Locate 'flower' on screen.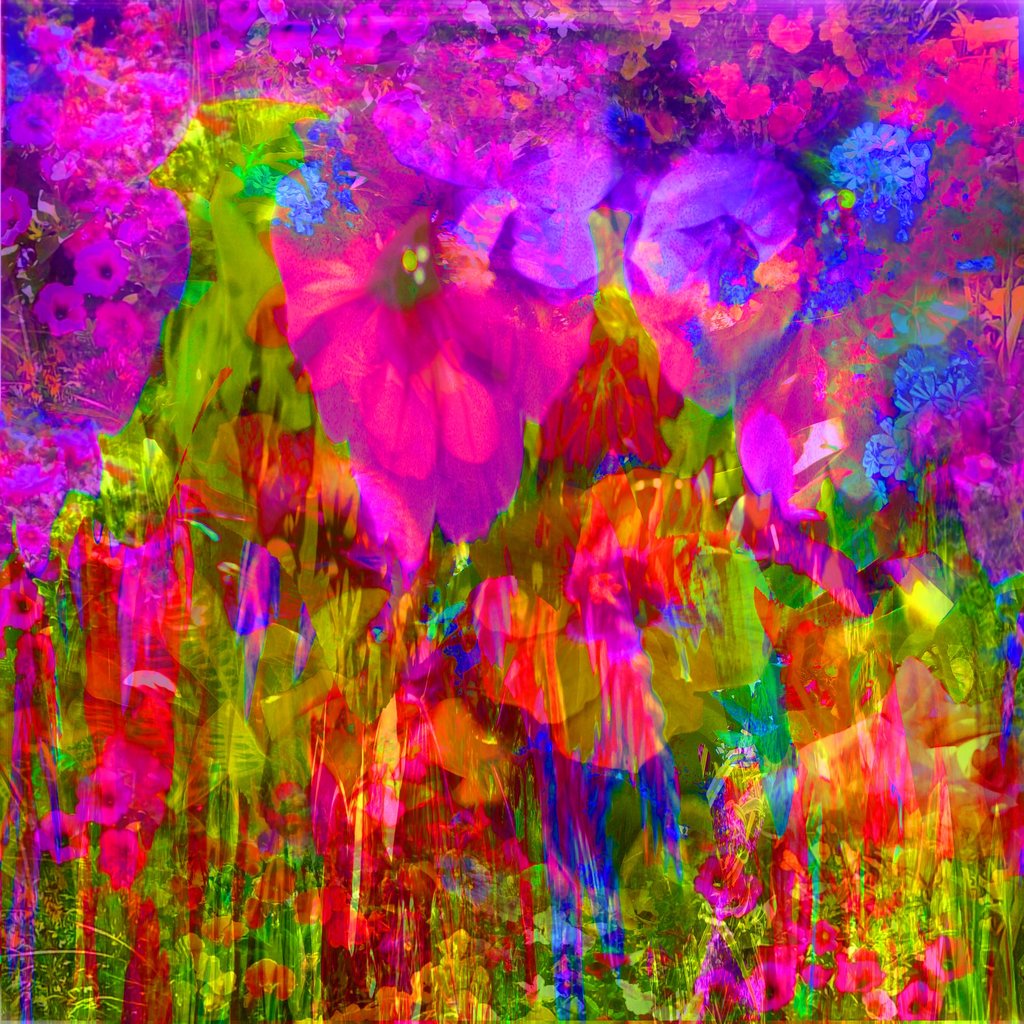
On screen at select_region(31, 279, 100, 332).
